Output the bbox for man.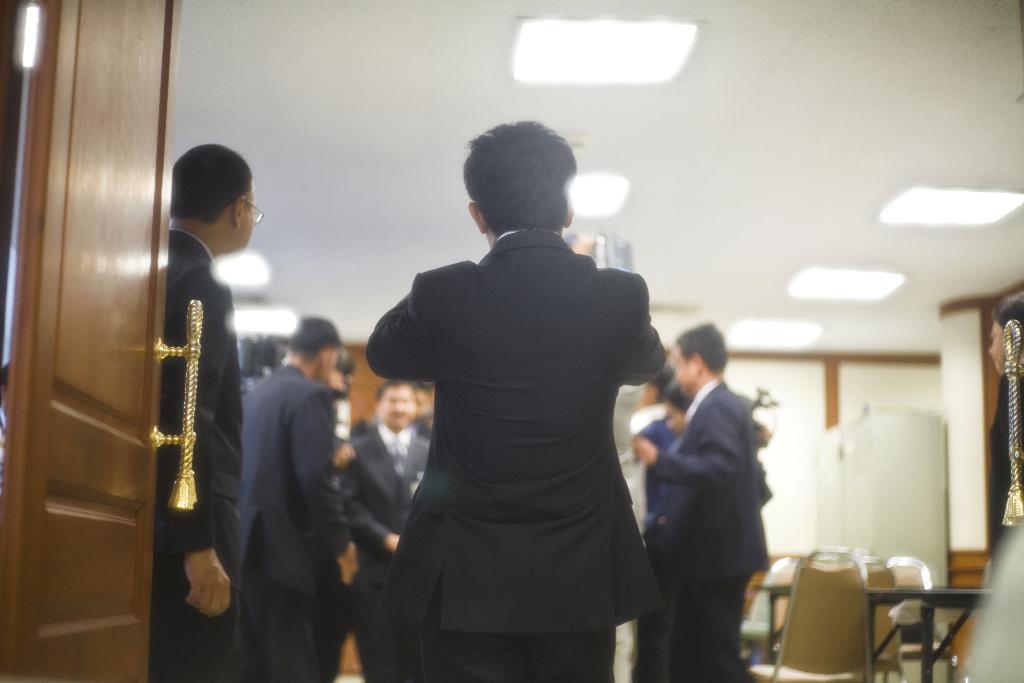
left=241, top=313, right=359, bottom=682.
